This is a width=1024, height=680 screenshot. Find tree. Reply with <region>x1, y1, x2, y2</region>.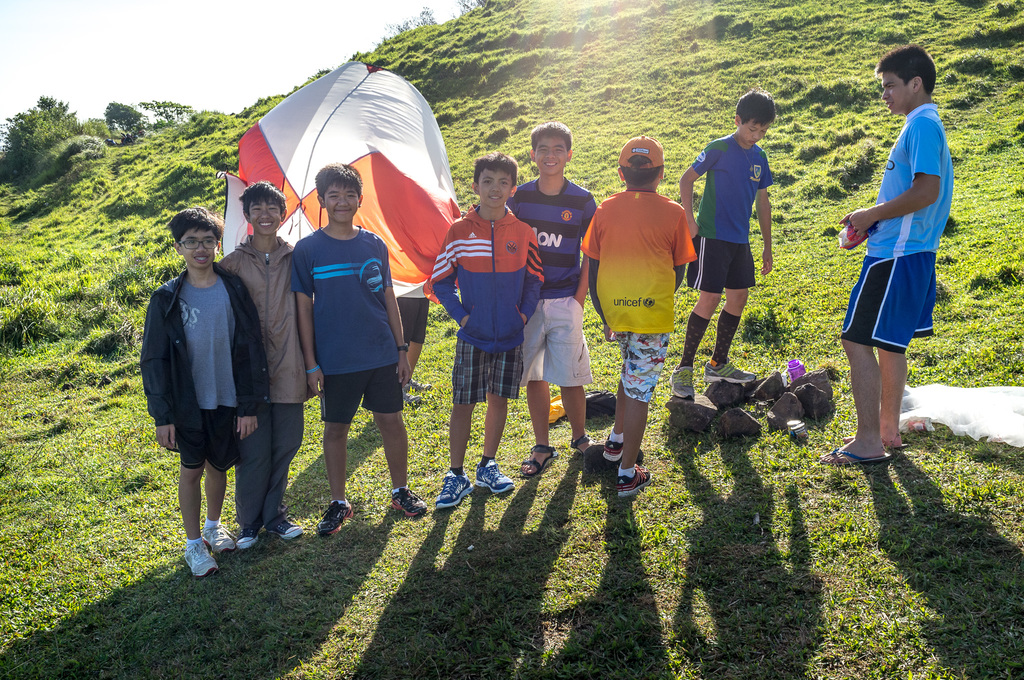
<region>132, 92, 191, 126</region>.
